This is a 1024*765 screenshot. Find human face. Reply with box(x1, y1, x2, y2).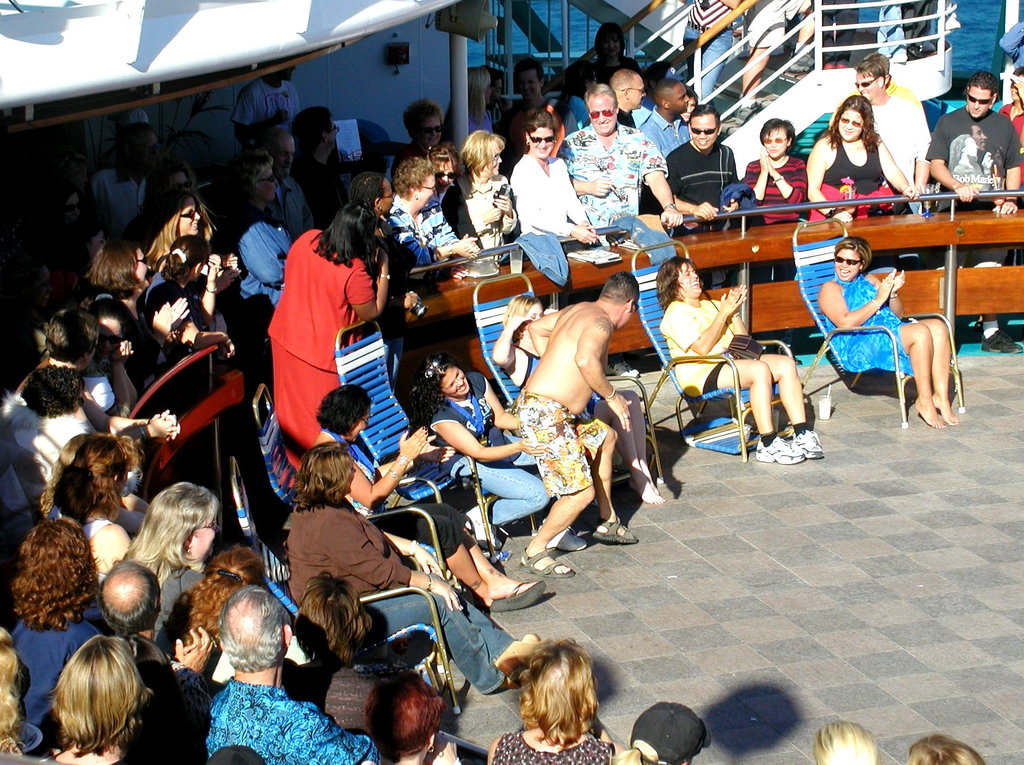
box(602, 36, 620, 57).
